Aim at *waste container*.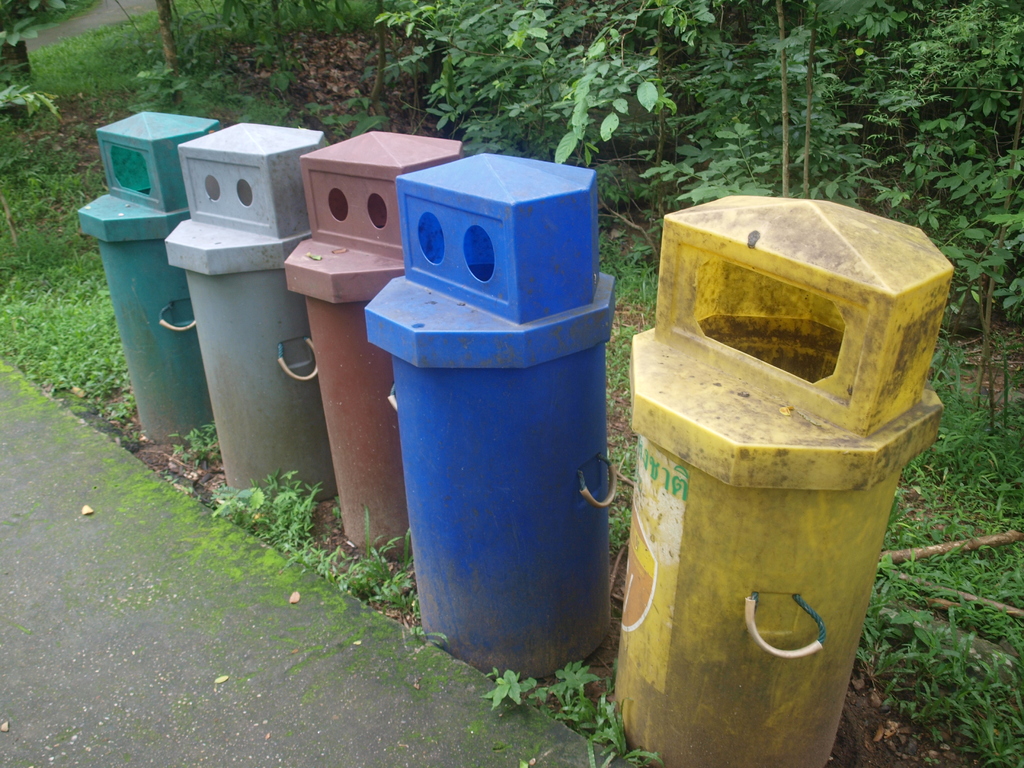
Aimed at pyautogui.locateOnScreen(159, 122, 340, 514).
